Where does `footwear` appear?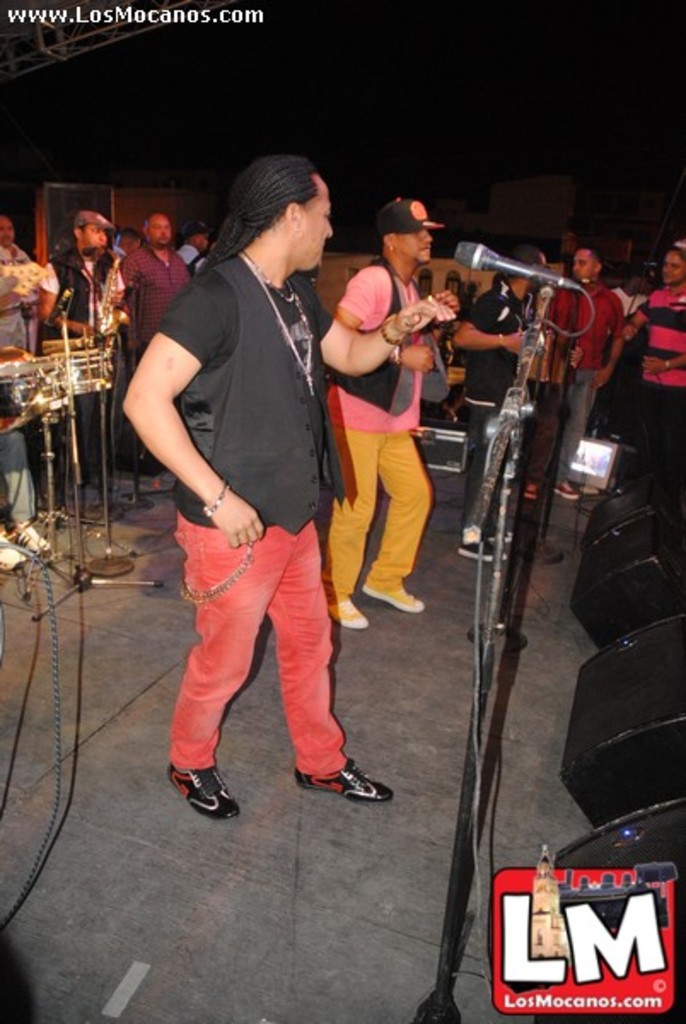
Appears at <region>365, 585, 428, 614</region>.
